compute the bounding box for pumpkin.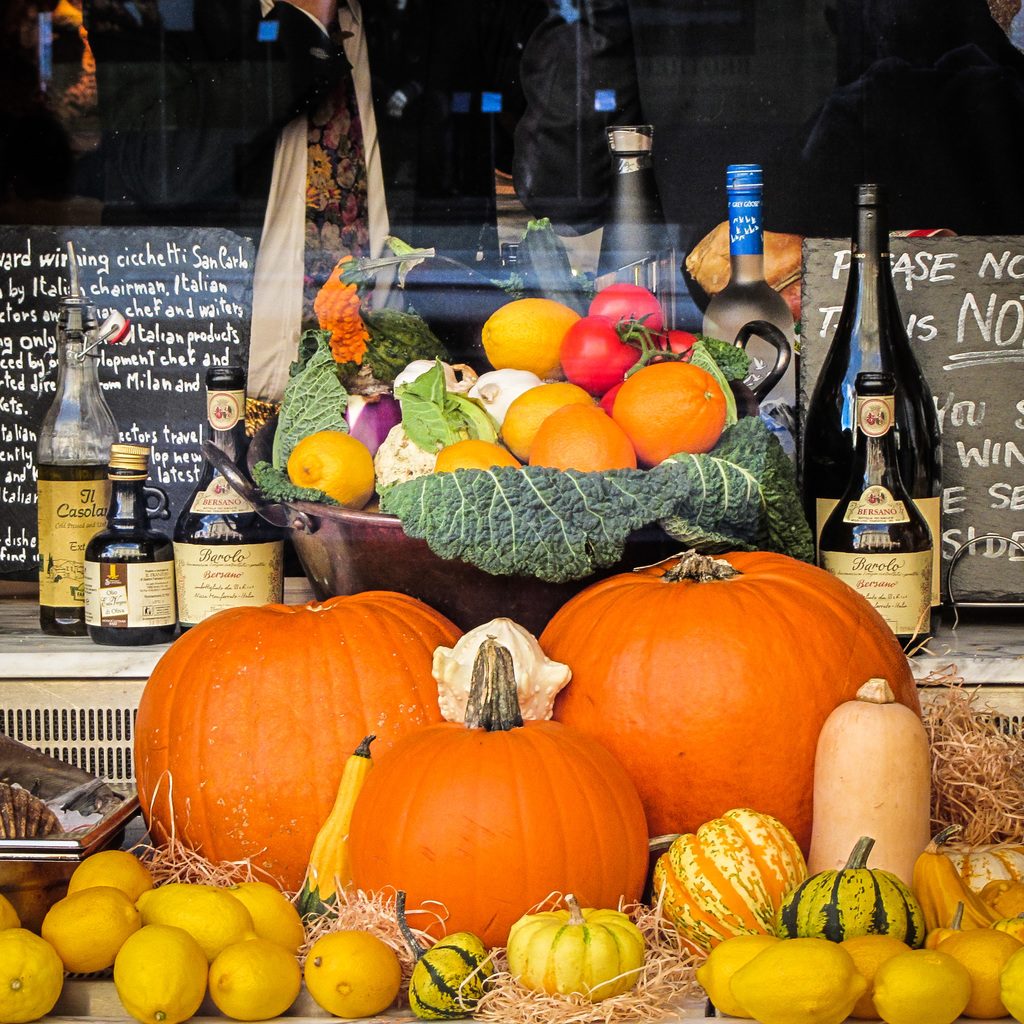
(x1=335, y1=631, x2=655, y2=953).
